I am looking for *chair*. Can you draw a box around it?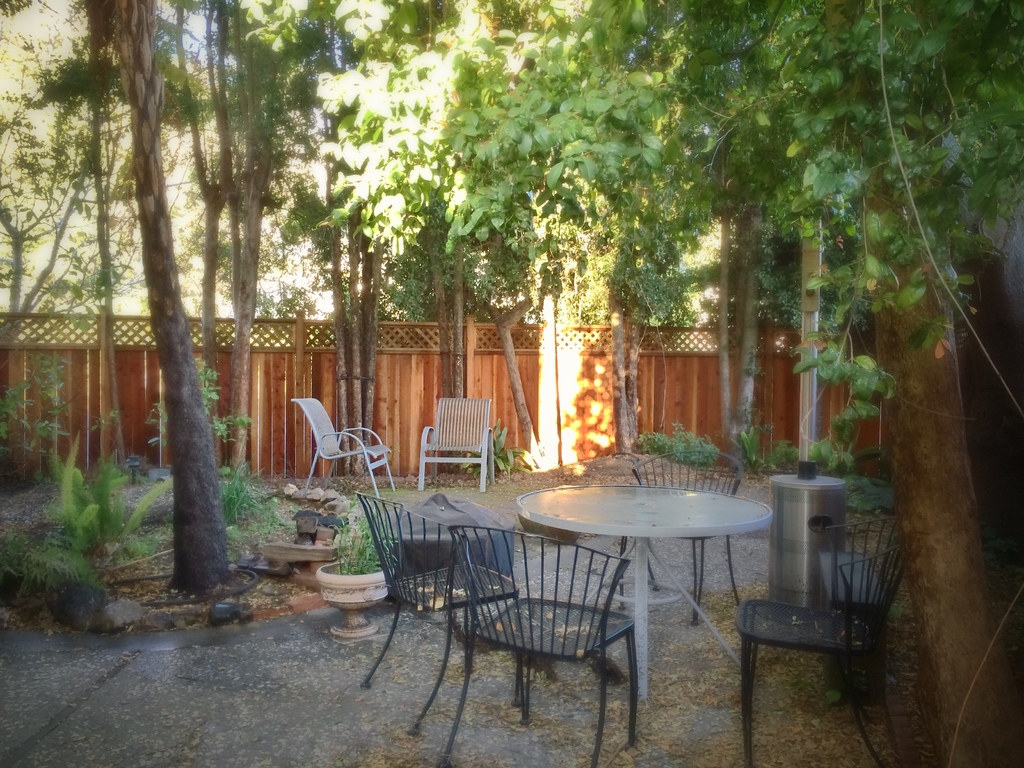
Sure, the bounding box is 733:511:911:767.
